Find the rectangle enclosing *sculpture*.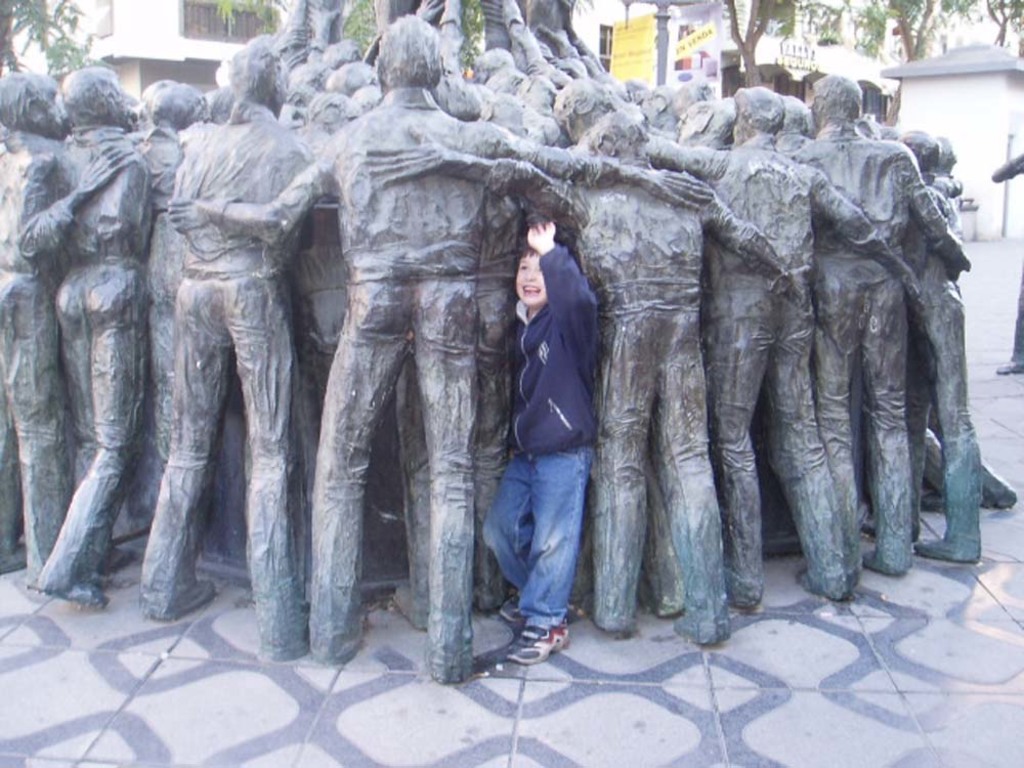
623:78:912:621.
